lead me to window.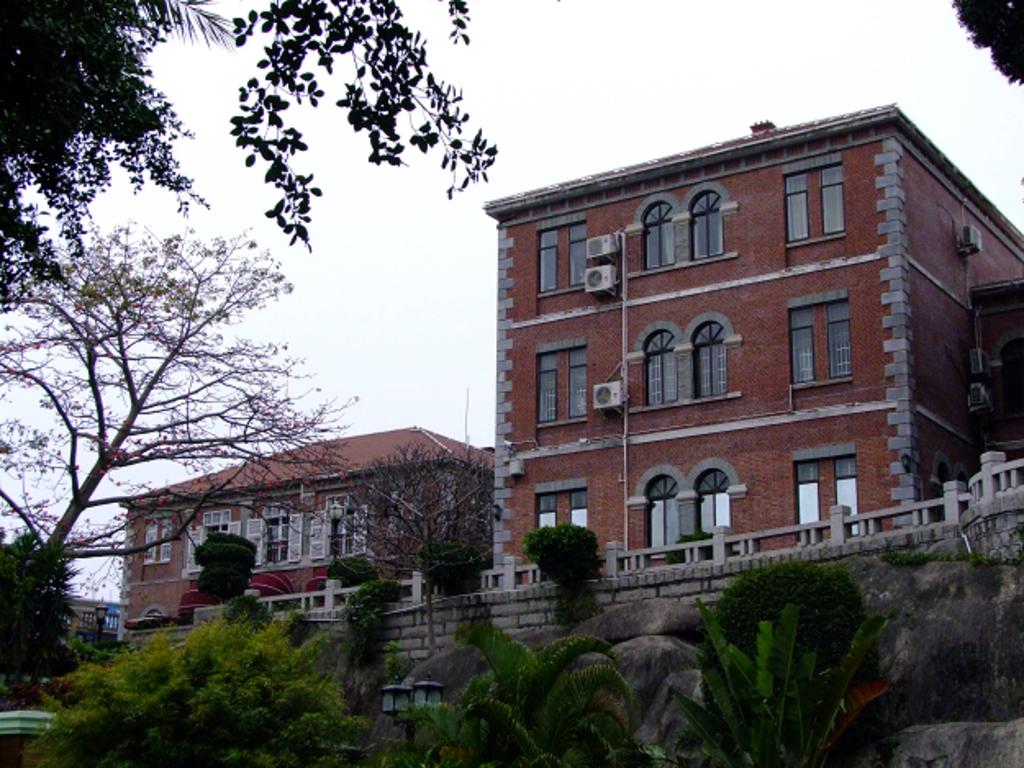
Lead to [left=821, top=162, right=844, bottom=233].
